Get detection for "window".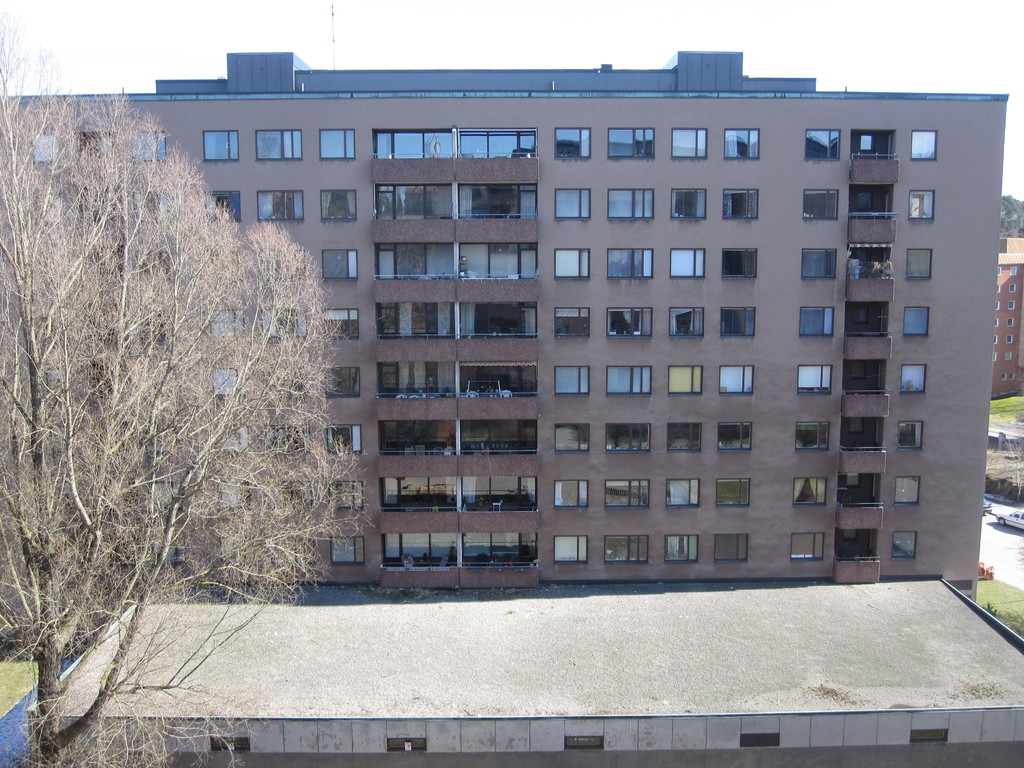
Detection: (325, 365, 360, 399).
